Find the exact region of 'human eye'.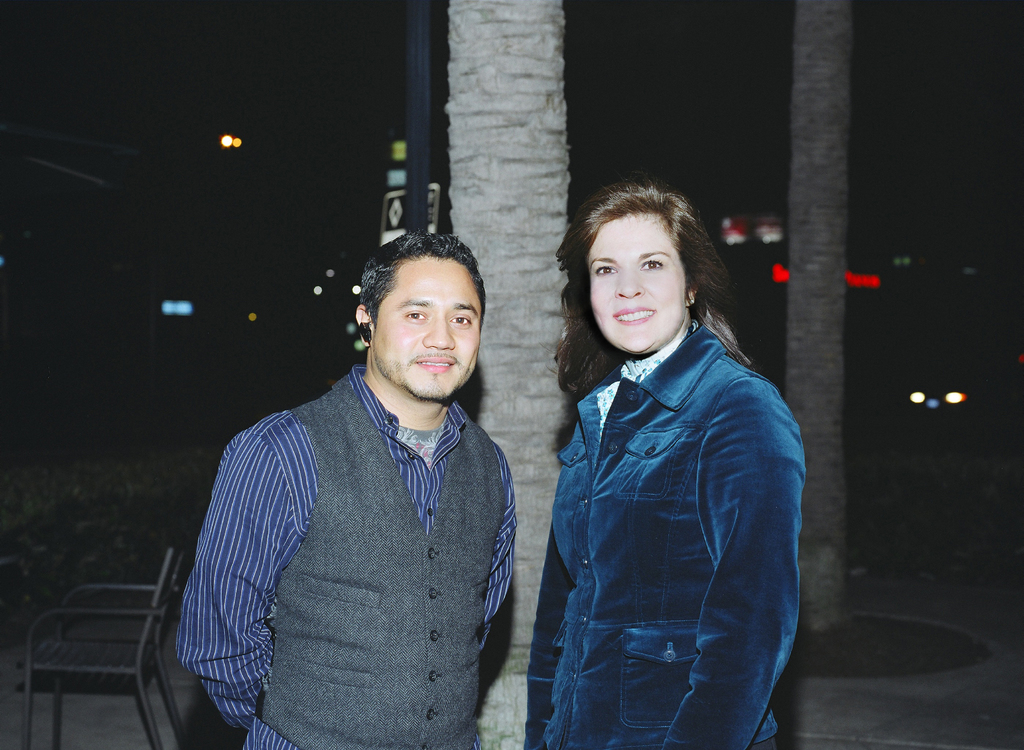
Exact region: 448/313/473/327.
